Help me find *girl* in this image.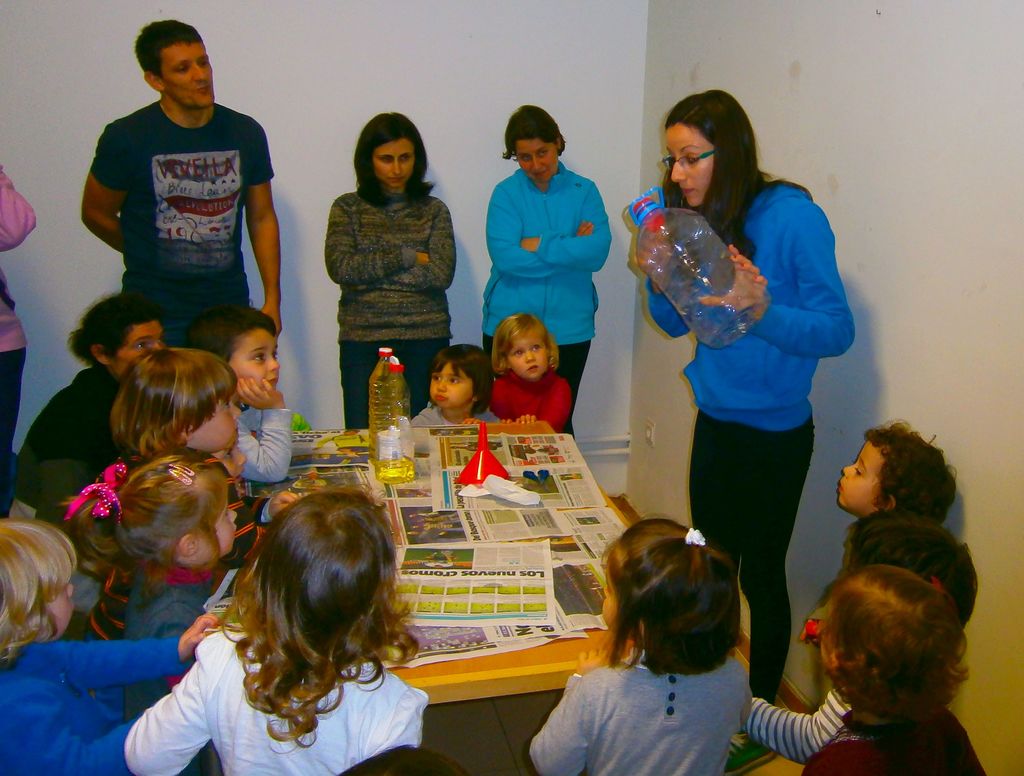
Found it: bbox(486, 312, 579, 432).
